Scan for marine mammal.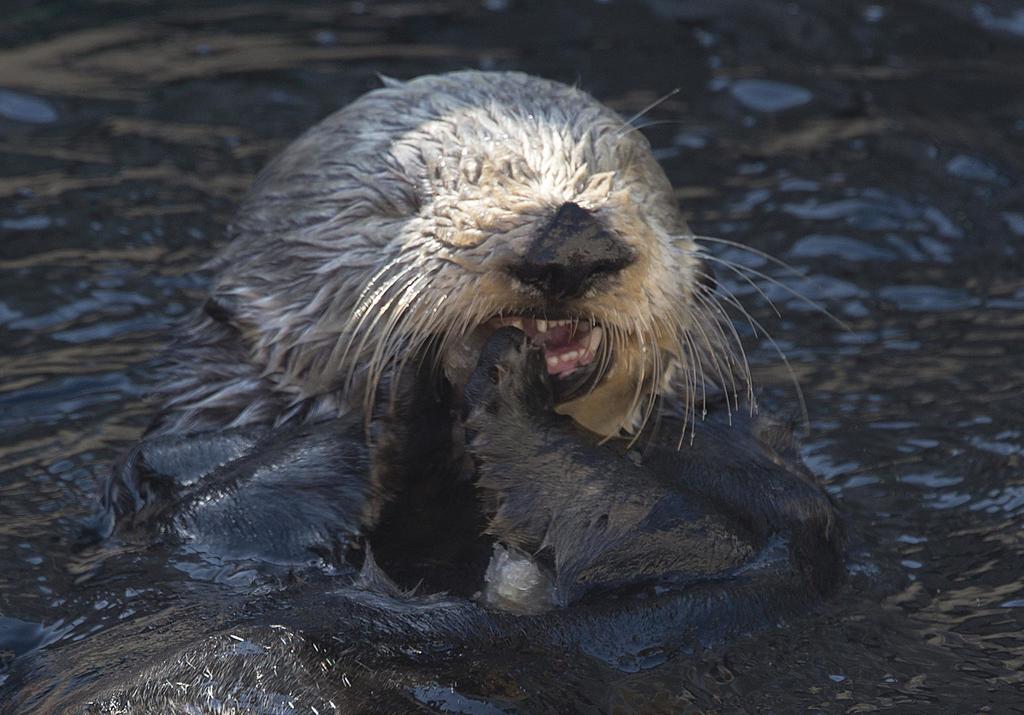
Scan result: bbox=(463, 328, 761, 603).
